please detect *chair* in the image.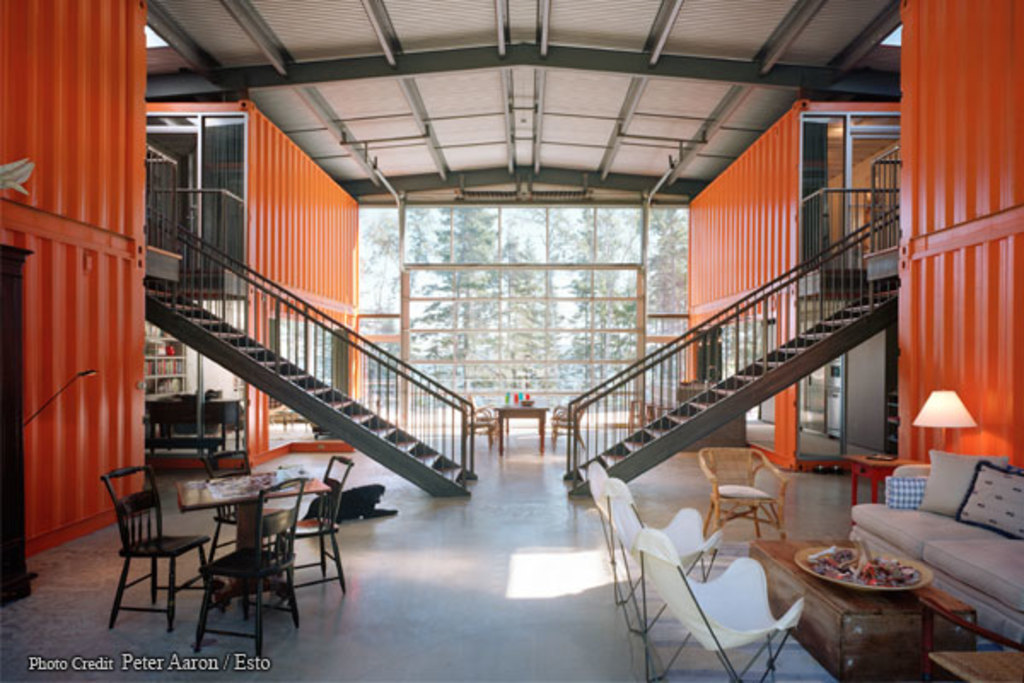
rect(550, 396, 585, 451).
